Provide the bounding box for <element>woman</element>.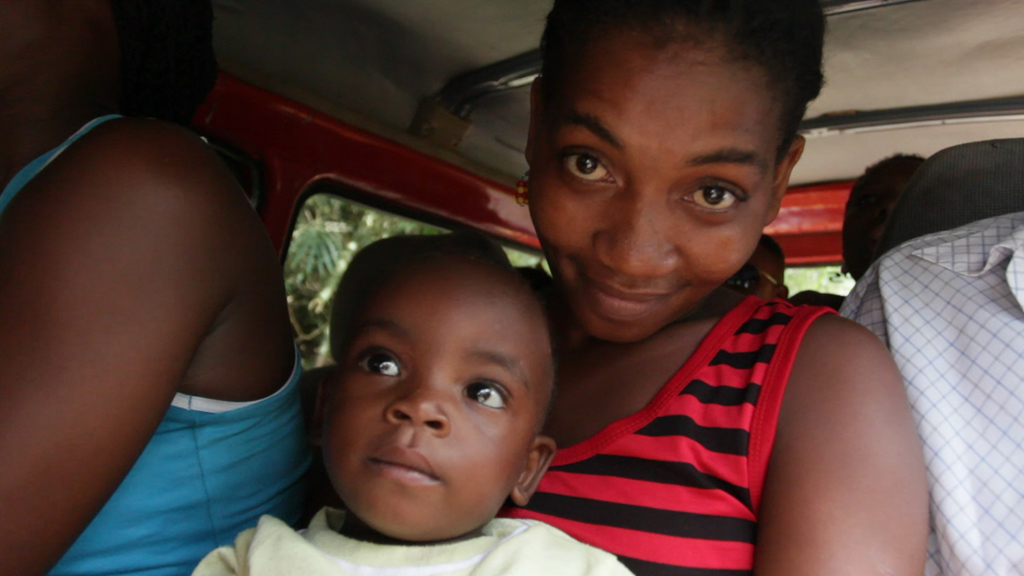
detection(376, 56, 941, 575).
